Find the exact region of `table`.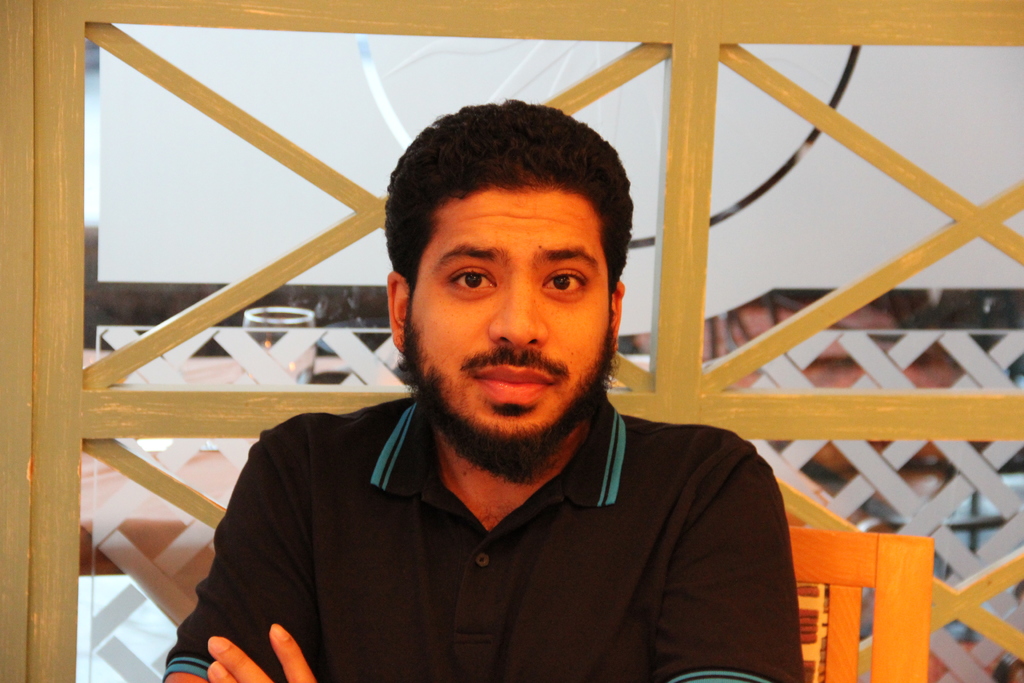
Exact region: [x1=80, y1=352, x2=345, y2=628].
